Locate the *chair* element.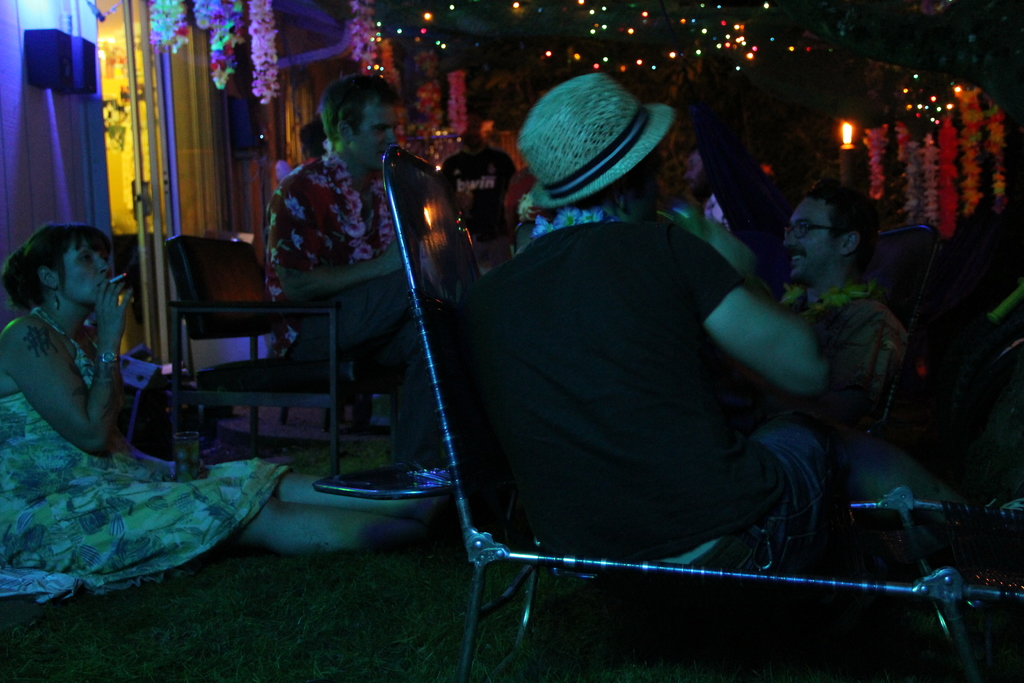
Element bbox: [380, 145, 1023, 682].
